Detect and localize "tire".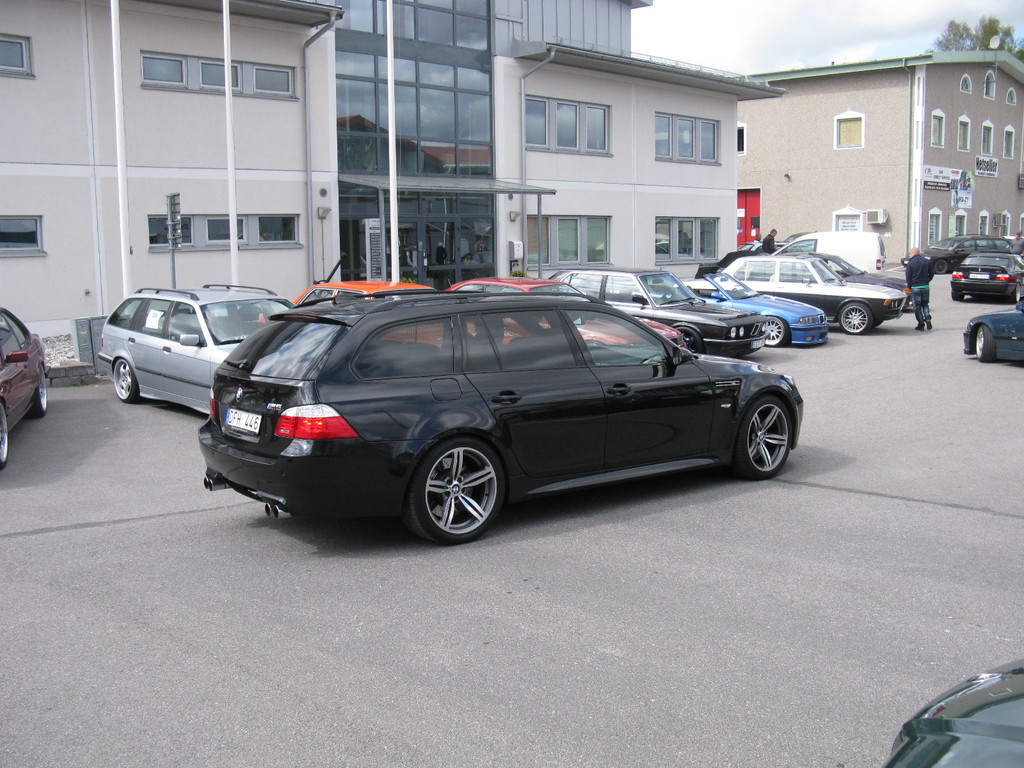
Localized at [975,324,992,360].
